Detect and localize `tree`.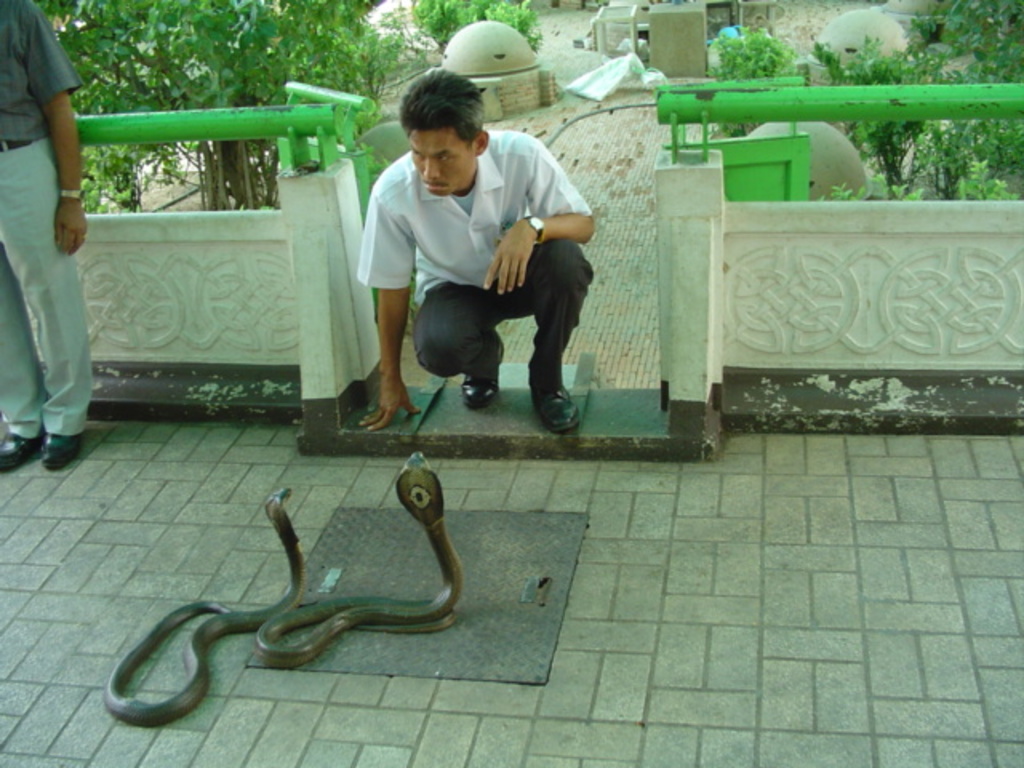
Localized at <box>27,0,403,211</box>.
